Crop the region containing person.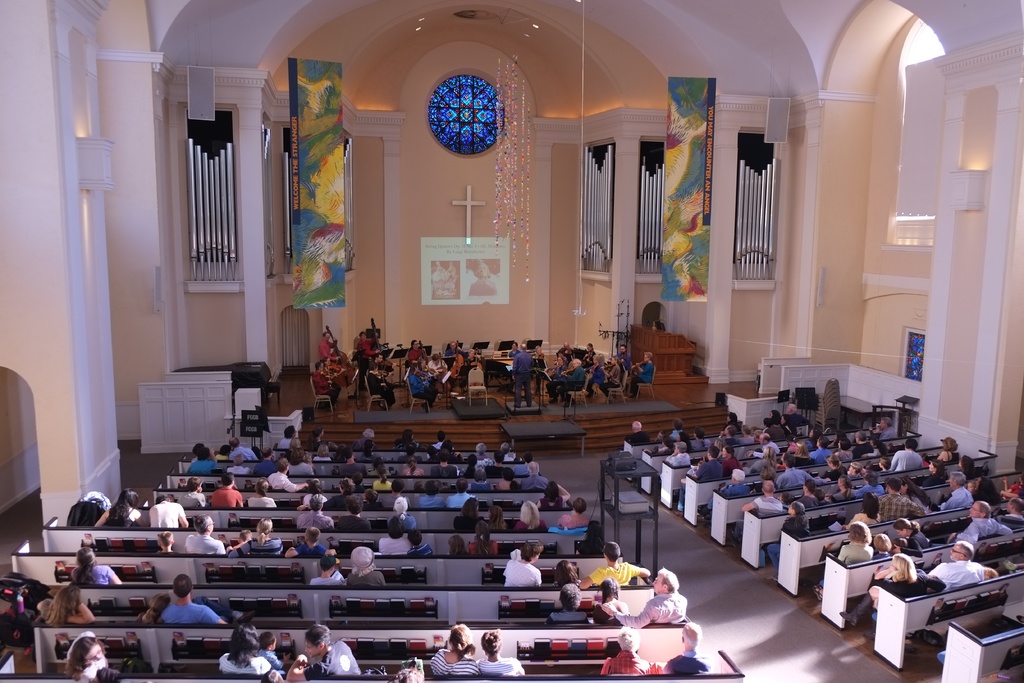
Crop region: bbox=(185, 514, 227, 556).
